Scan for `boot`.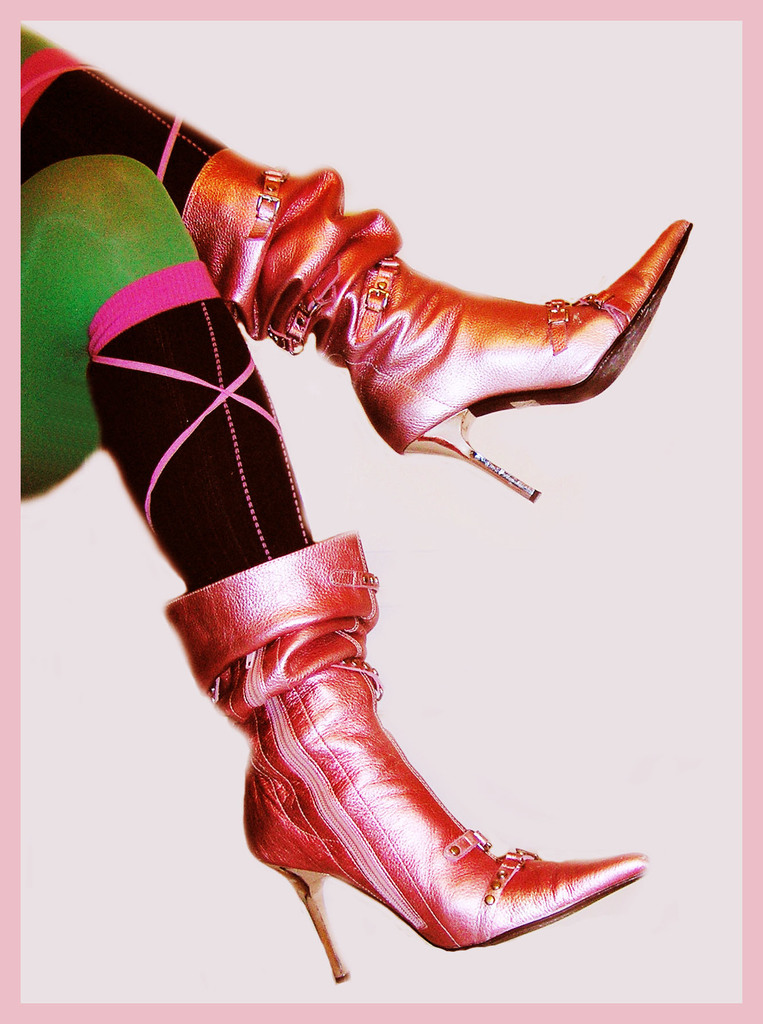
Scan result: left=187, top=147, right=692, bottom=504.
